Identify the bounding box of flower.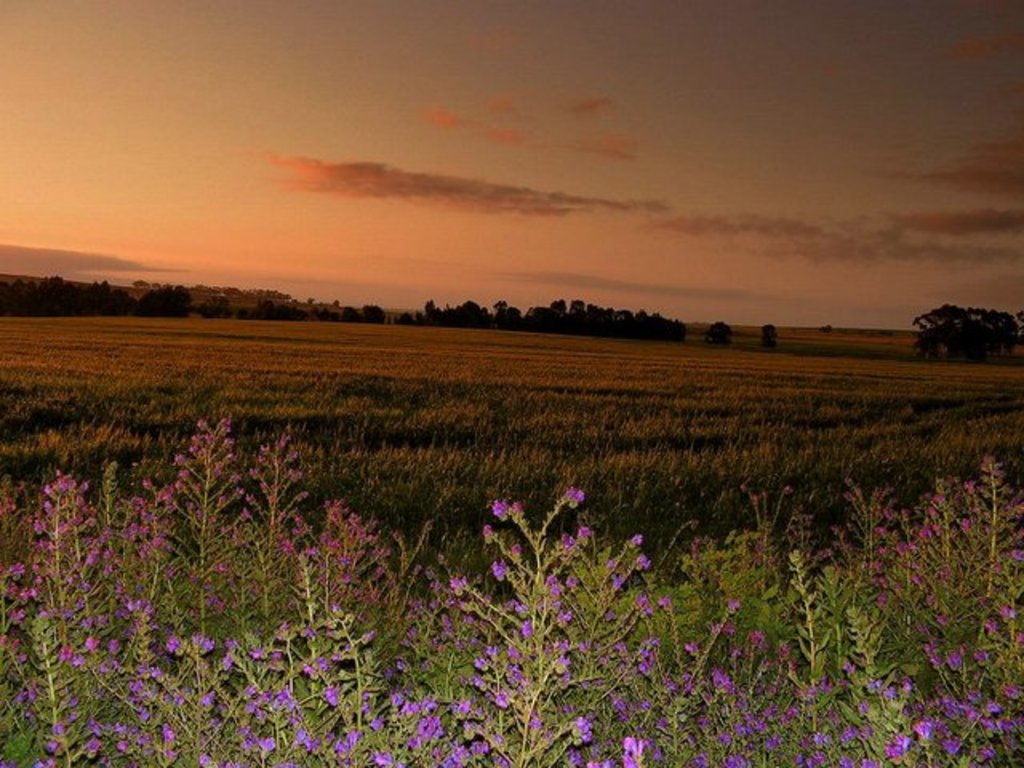
[x1=970, y1=744, x2=986, y2=763].
